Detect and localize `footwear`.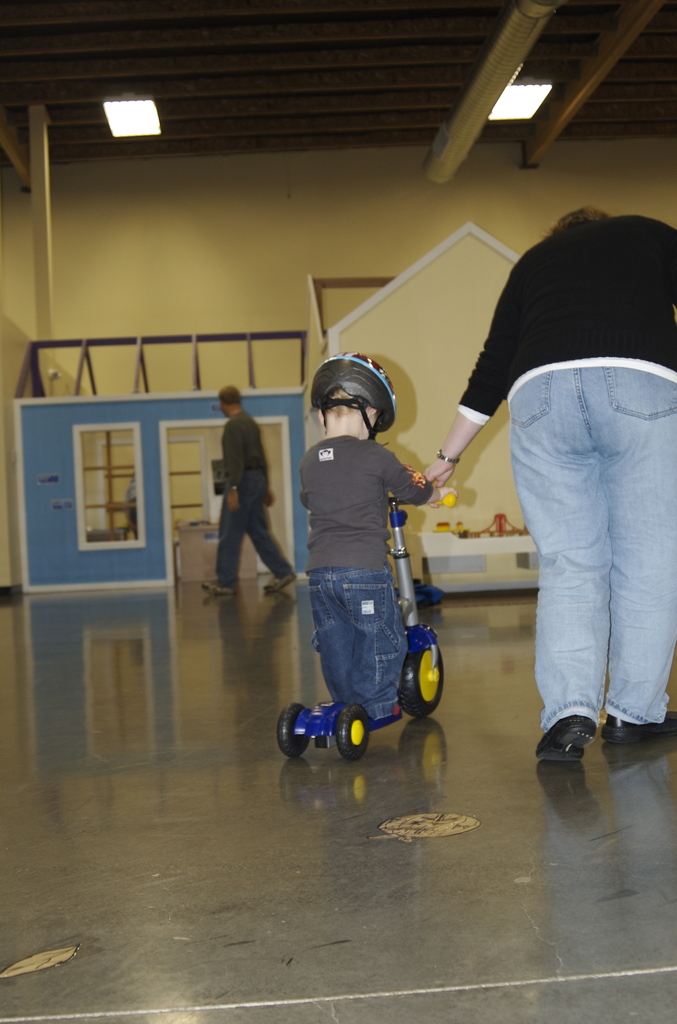
Localized at [201,576,243,597].
